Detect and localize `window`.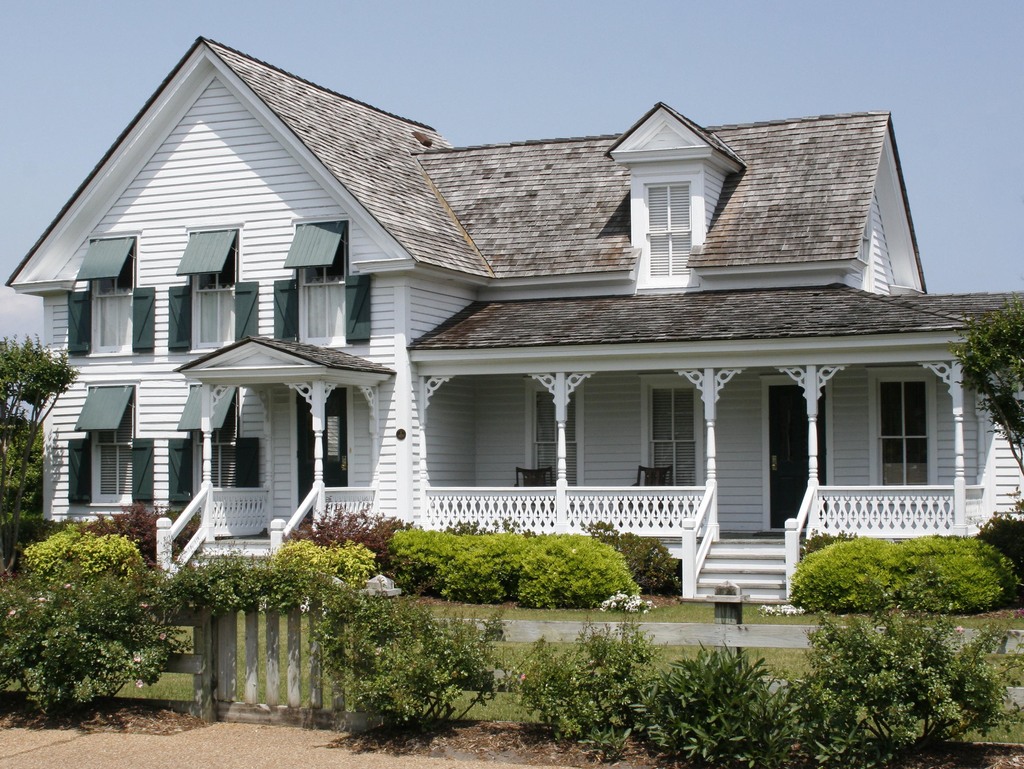
Localized at x1=170, y1=381, x2=260, y2=510.
